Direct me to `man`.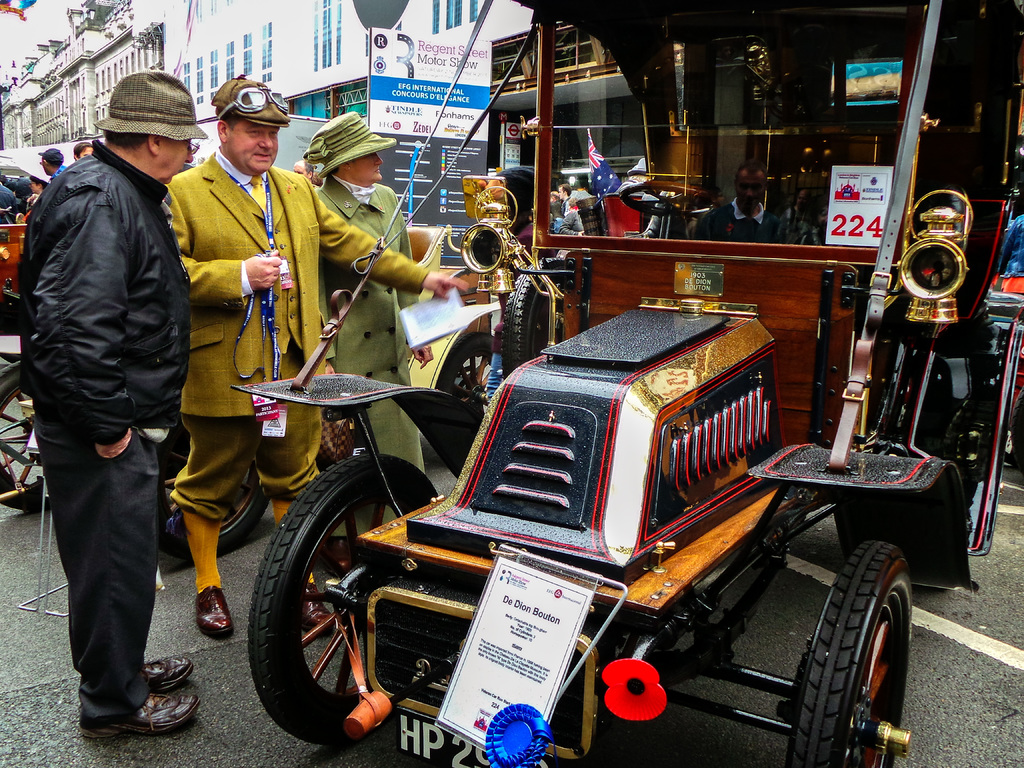
Direction: {"x1": 291, "y1": 161, "x2": 312, "y2": 186}.
